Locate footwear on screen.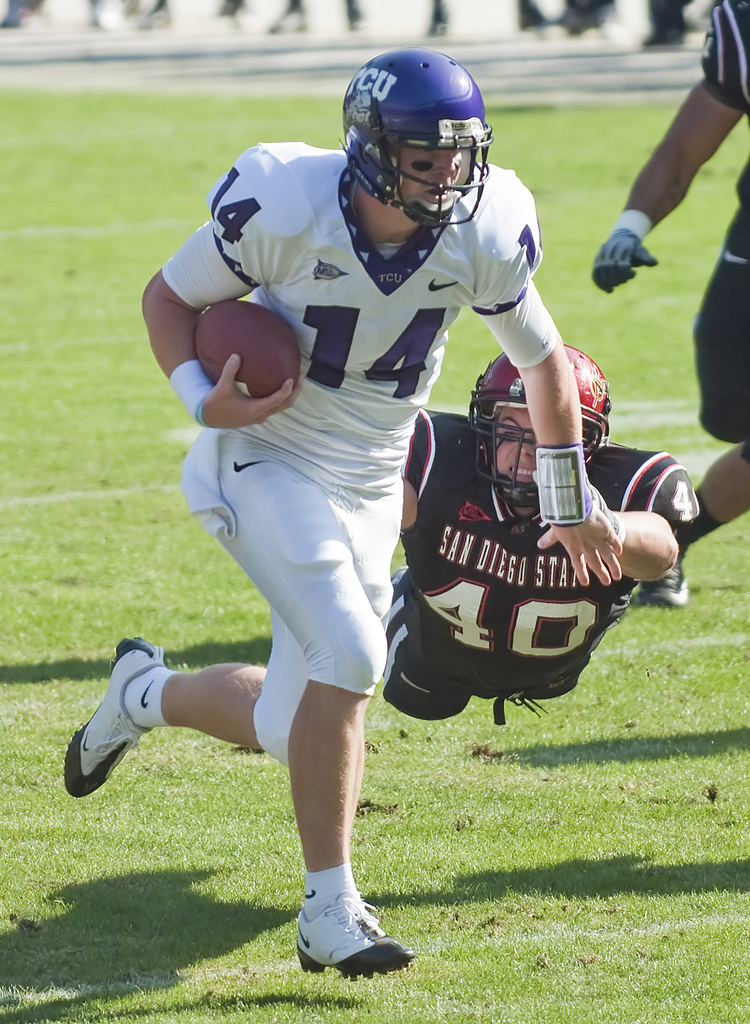
On screen at l=294, t=890, r=401, b=979.
